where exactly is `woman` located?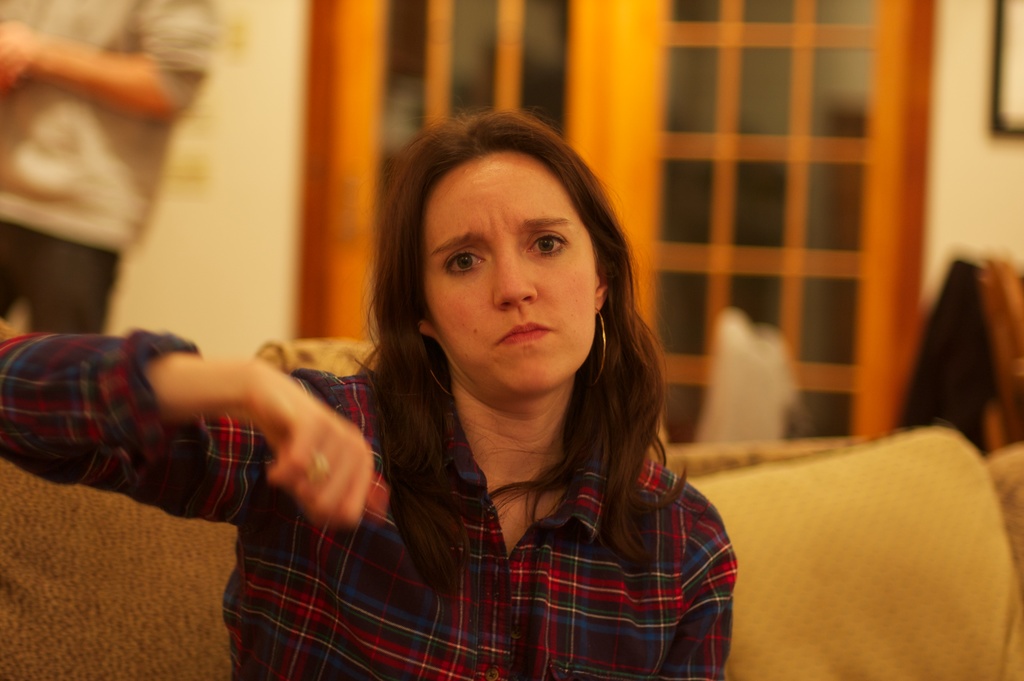
Its bounding box is BBox(0, 108, 733, 680).
